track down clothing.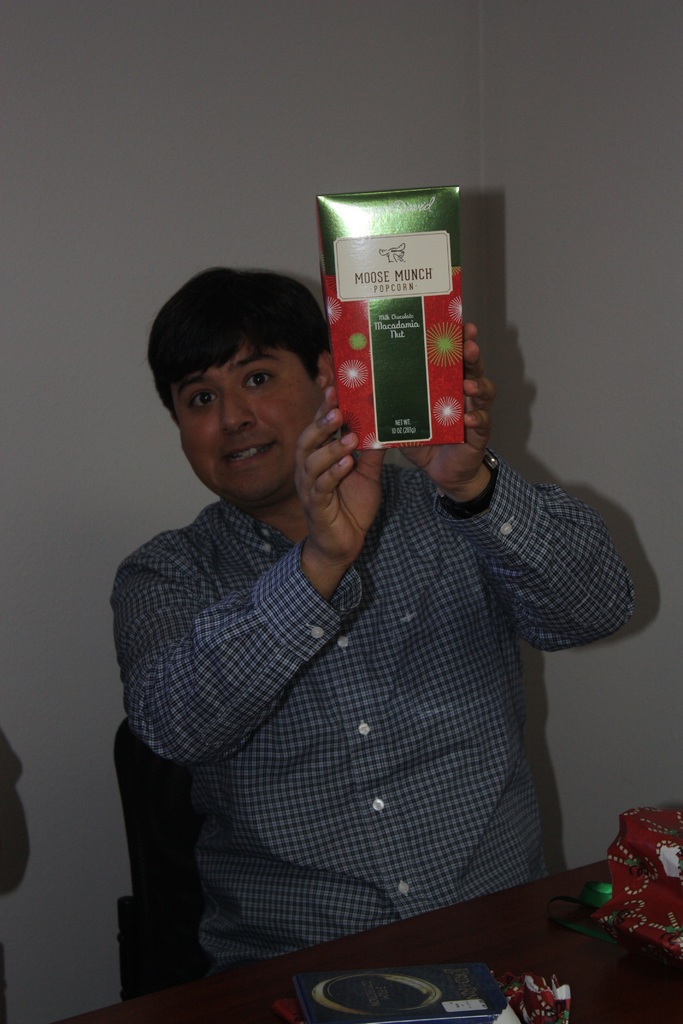
Tracked to [75,459,660,968].
